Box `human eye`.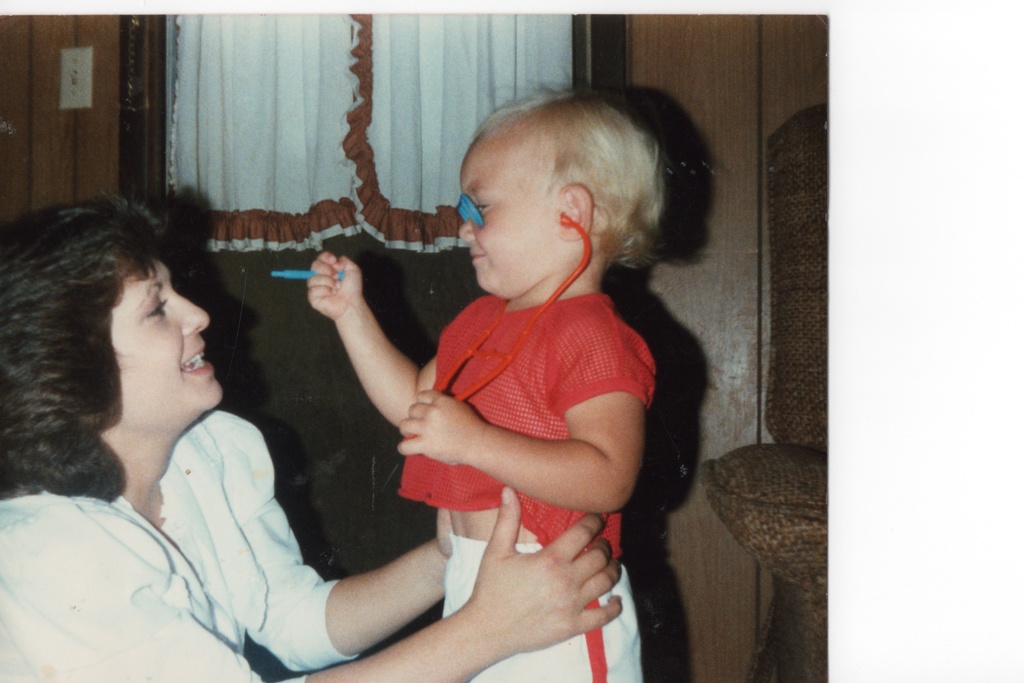
rect(477, 199, 489, 214).
